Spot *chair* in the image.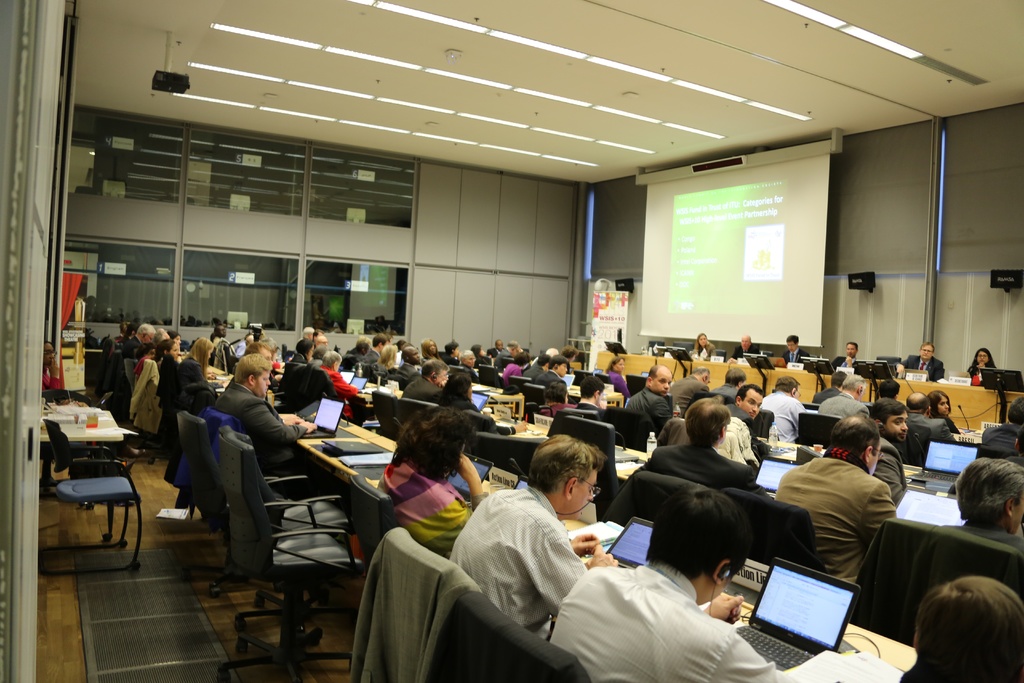
*chair* found at region(786, 409, 842, 448).
